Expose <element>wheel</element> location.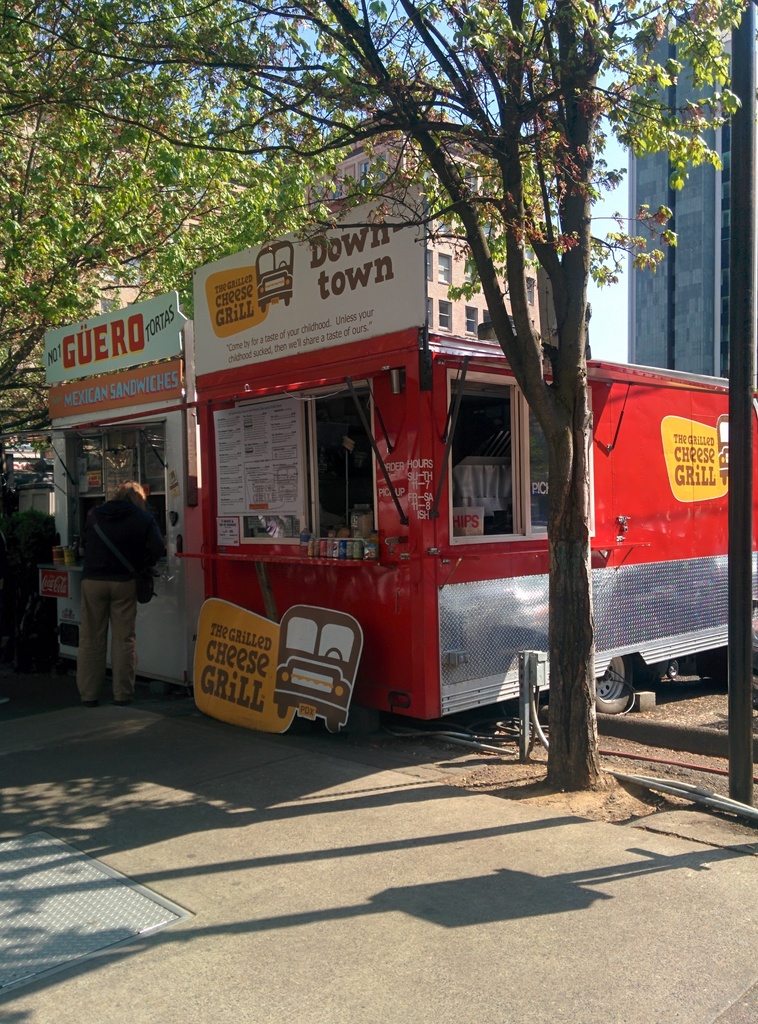
Exposed at box=[289, 496, 298, 502].
